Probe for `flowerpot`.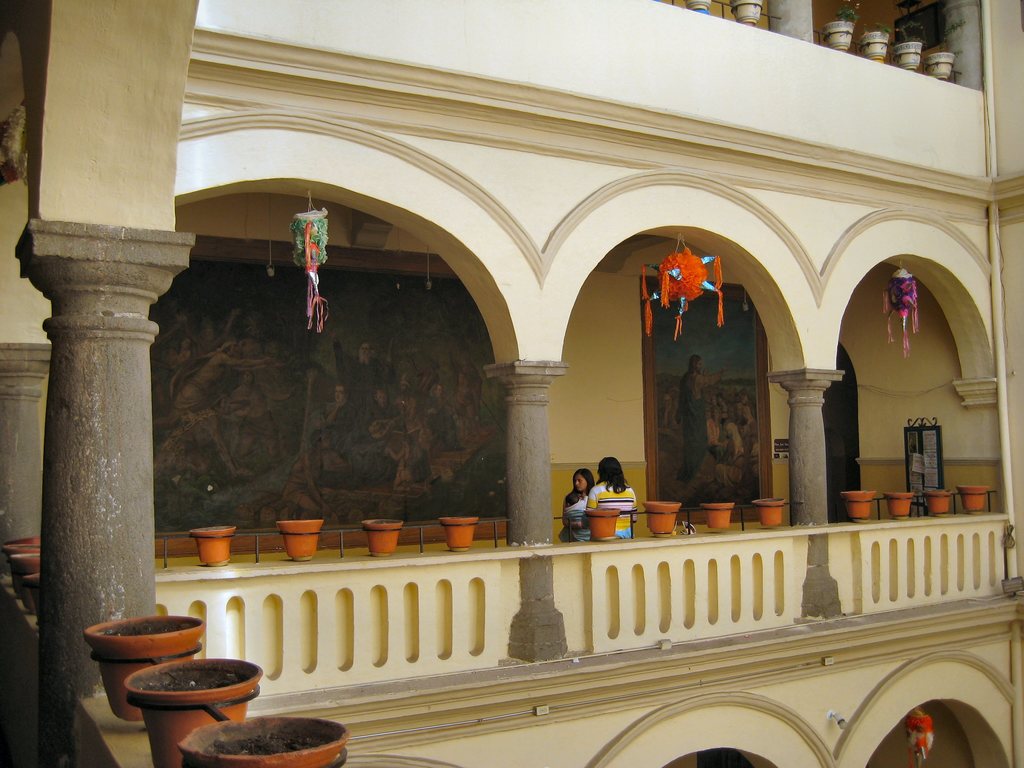
Probe result: l=112, t=664, r=257, b=739.
